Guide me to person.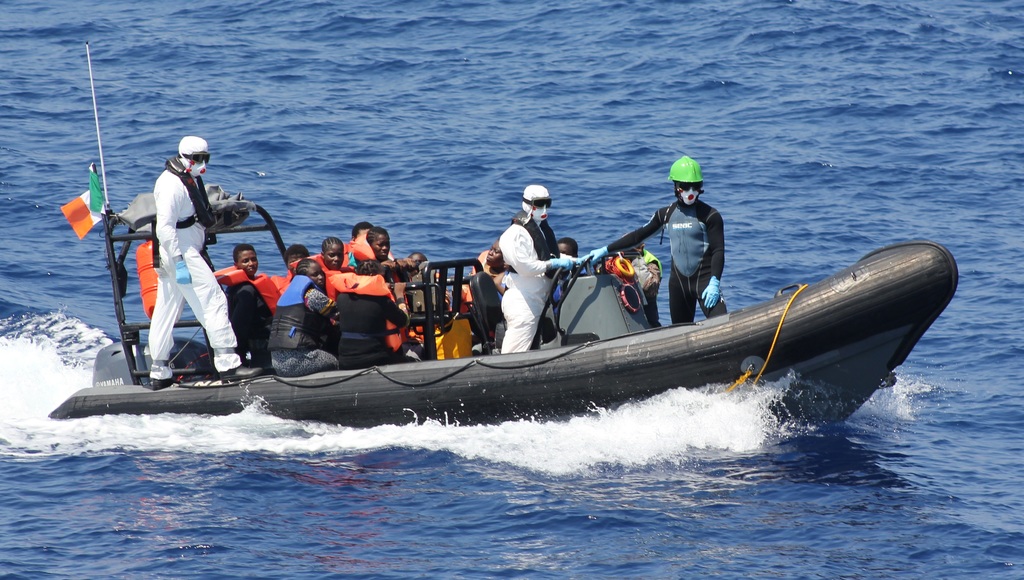
Guidance: select_region(320, 232, 338, 271).
